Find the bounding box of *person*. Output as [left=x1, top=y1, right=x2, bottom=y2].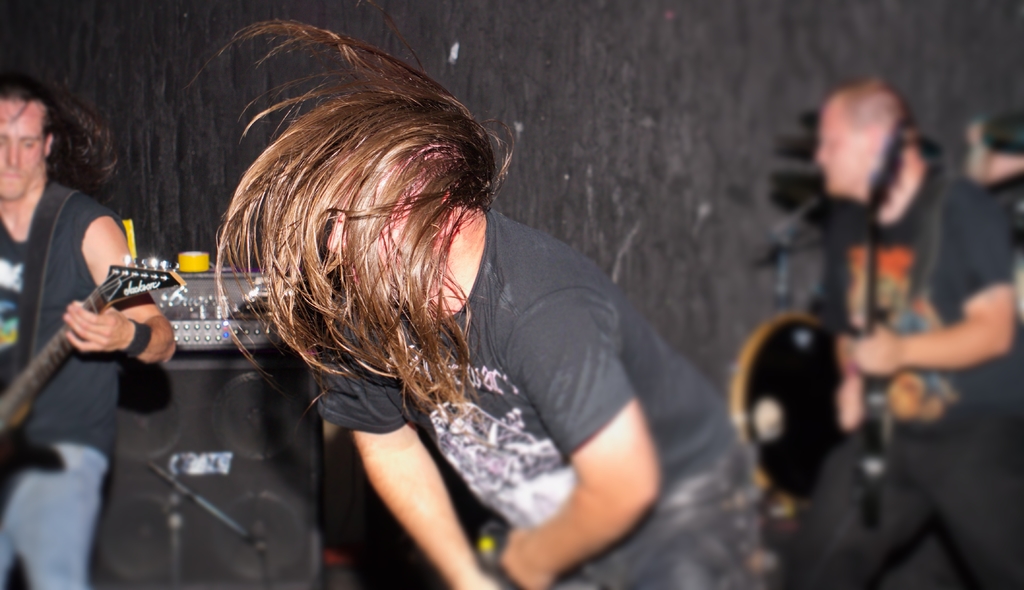
[left=0, top=67, right=174, bottom=589].
